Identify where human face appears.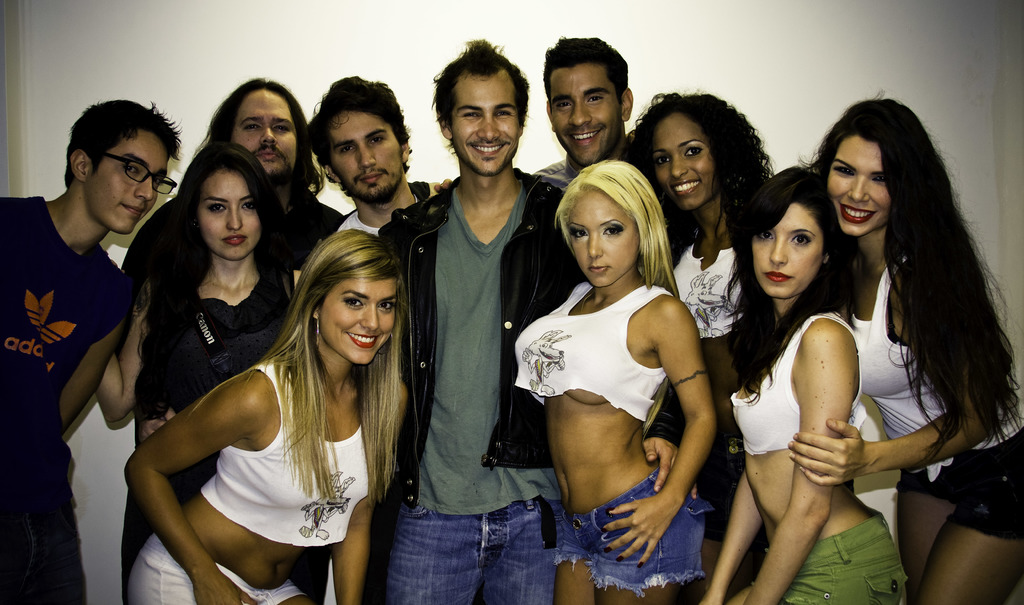
Appears at (x1=326, y1=108, x2=403, y2=205).
